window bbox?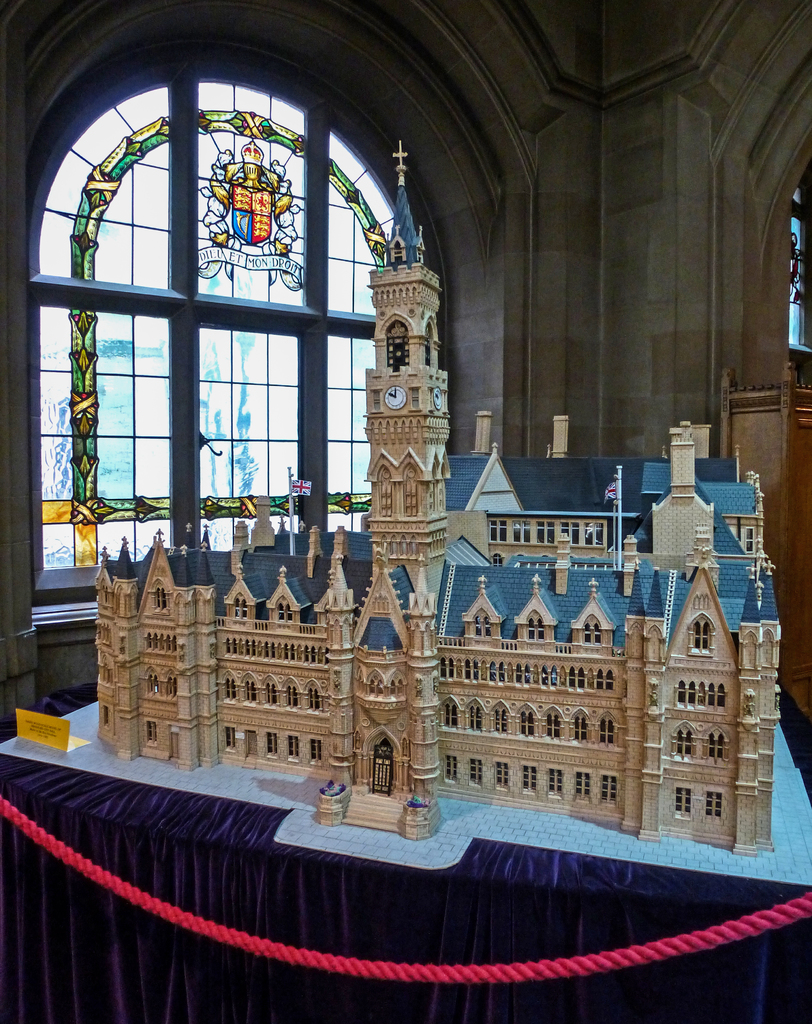
497 763 509 789
